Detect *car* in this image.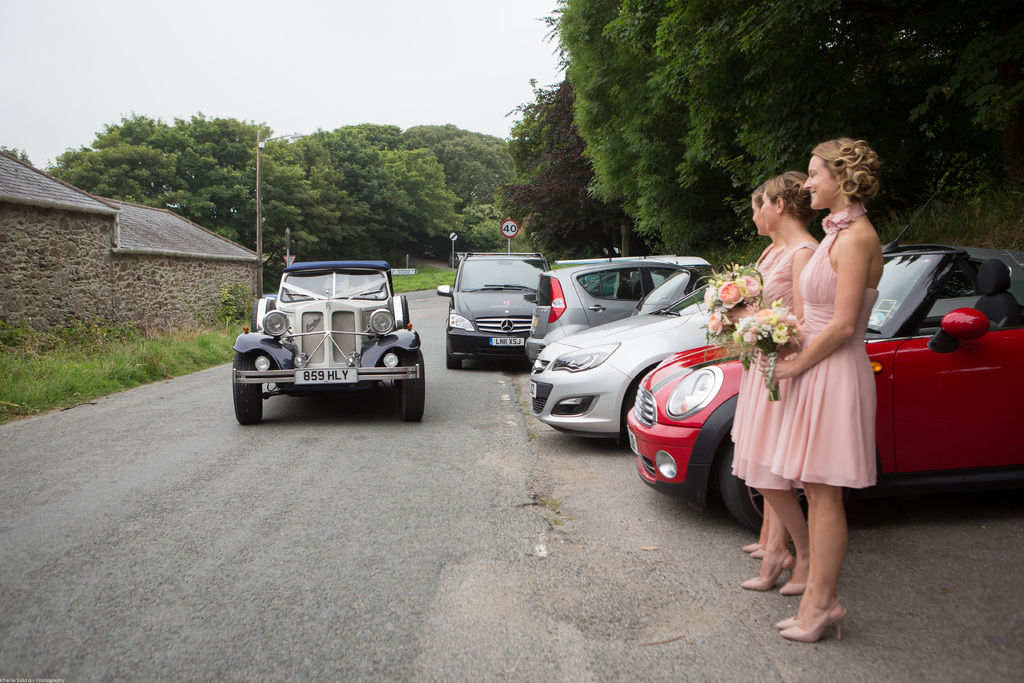
Detection: [x1=627, y1=238, x2=1023, y2=539].
